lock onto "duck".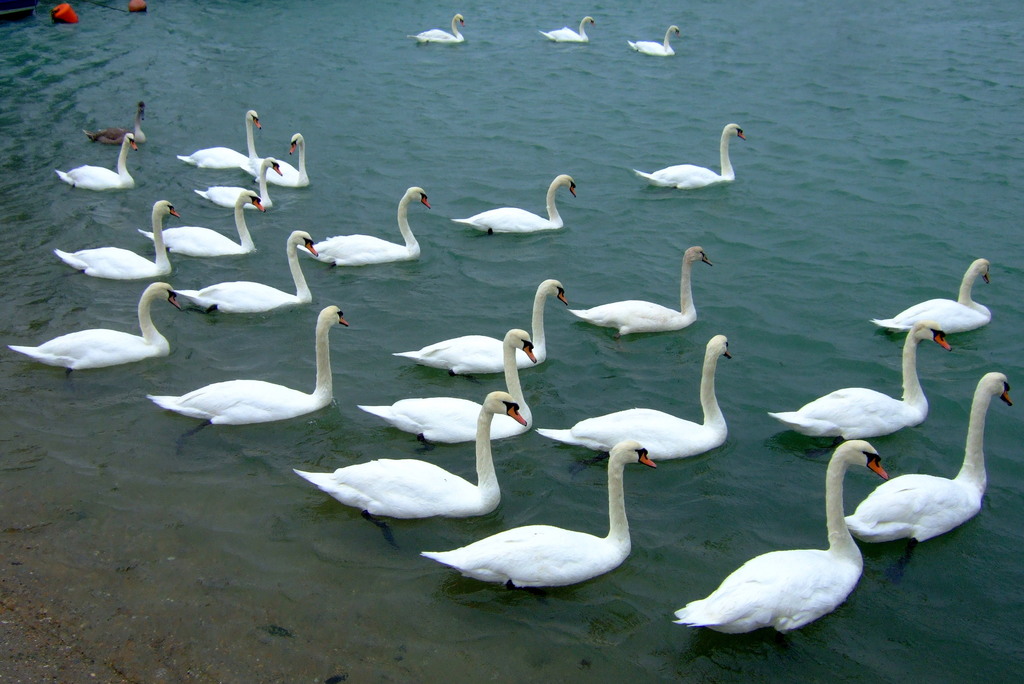
Locked: region(284, 187, 435, 273).
